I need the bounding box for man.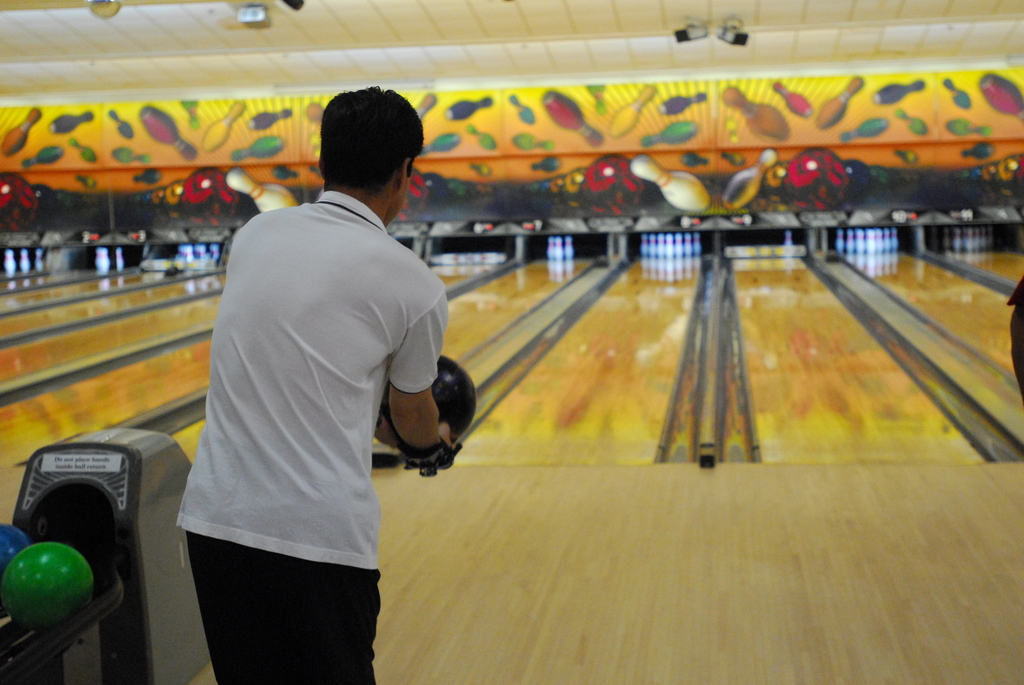
Here it is: 171/88/451/681.
